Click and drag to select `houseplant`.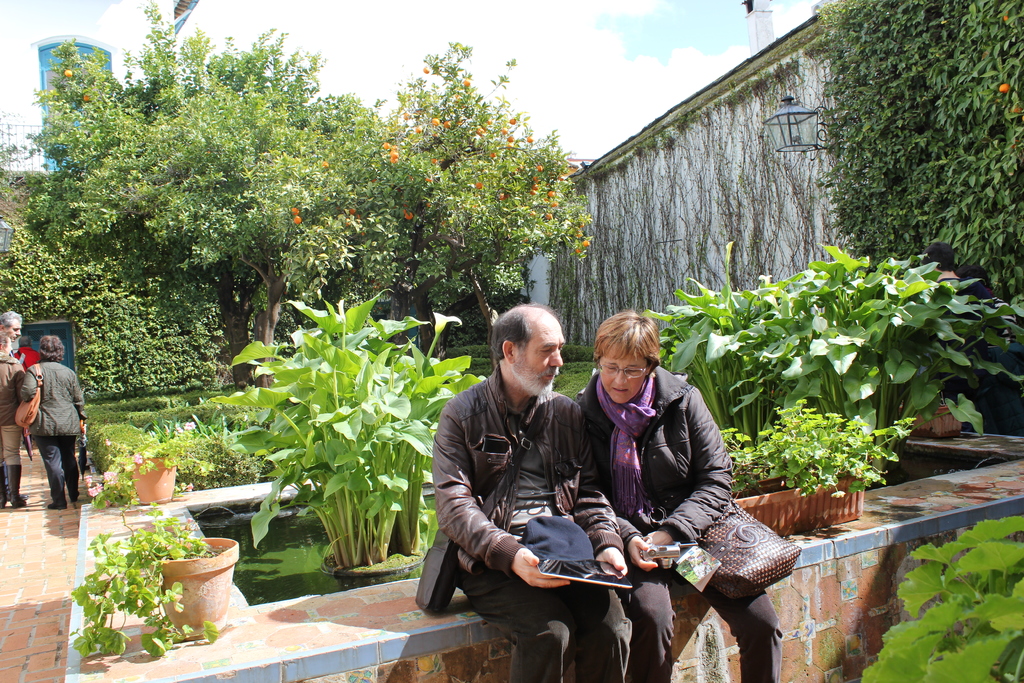
Selection: pyautogui.locateOnScreen(72, 507, 246, 666).
